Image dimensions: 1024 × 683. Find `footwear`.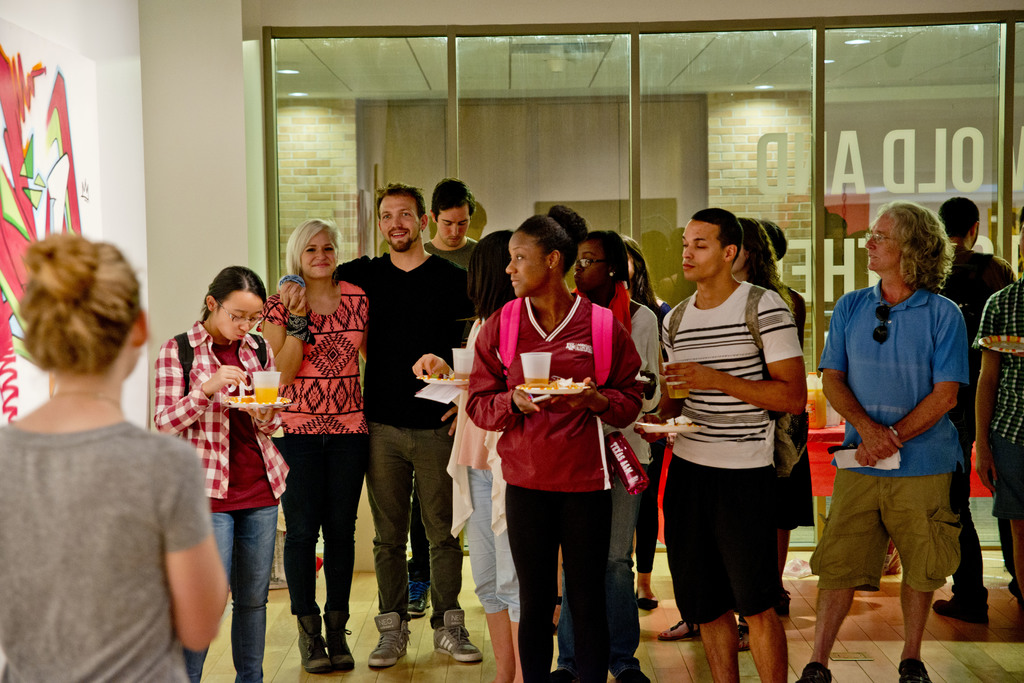
x1=324 y1=611 x2=354 y2=670.
